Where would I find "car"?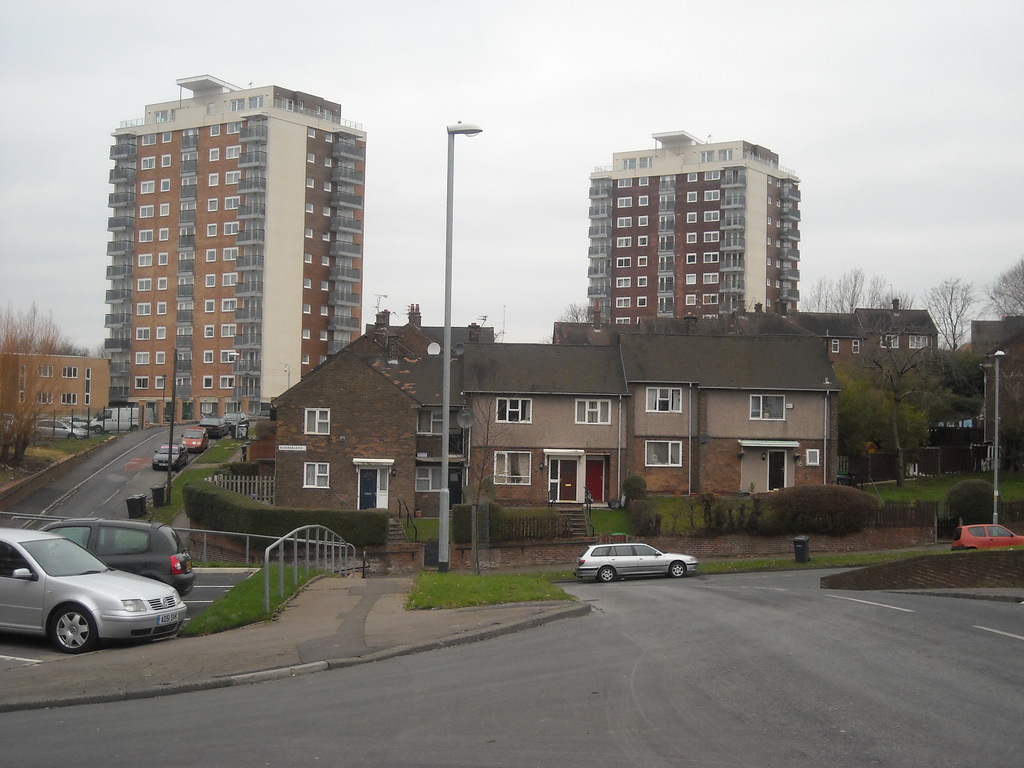
At bbox(36, 421, 91, 442).
